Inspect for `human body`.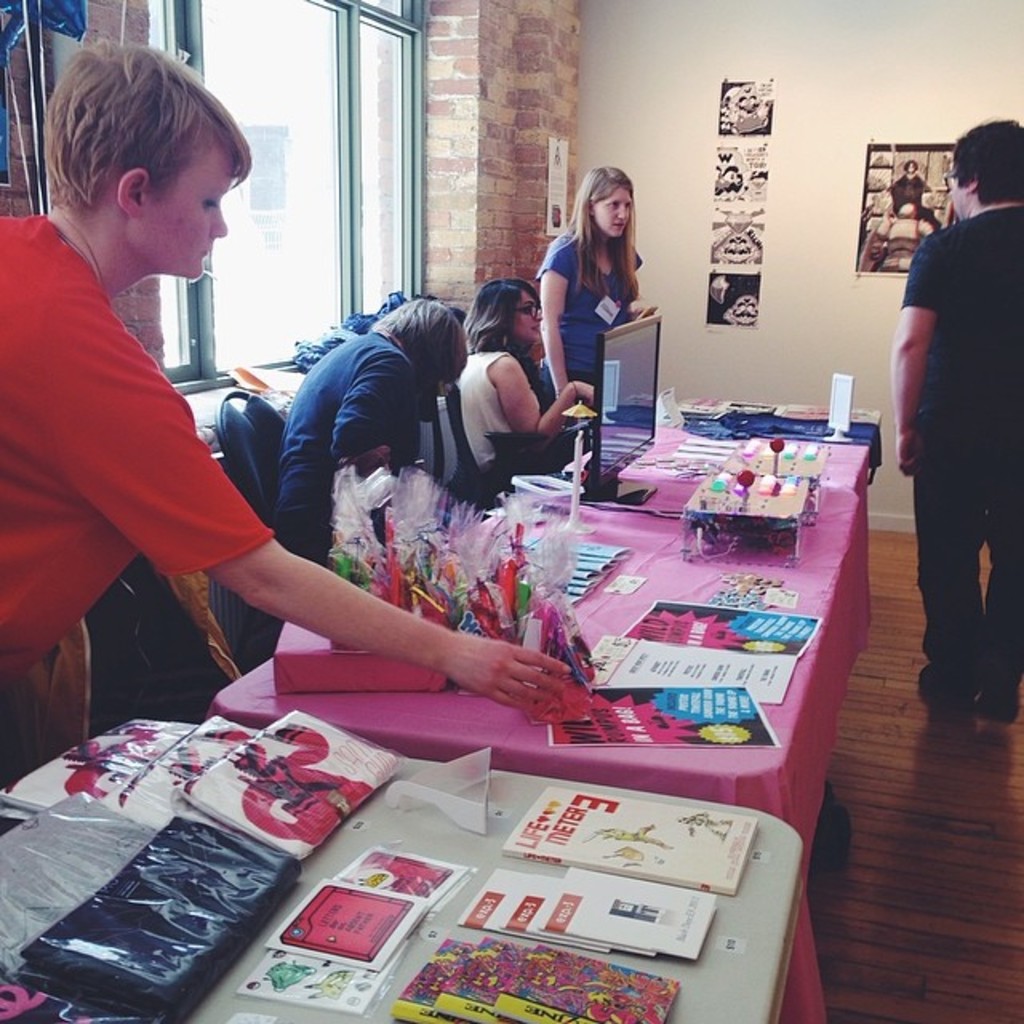
Inspection: (534, 221, 654, 424).
